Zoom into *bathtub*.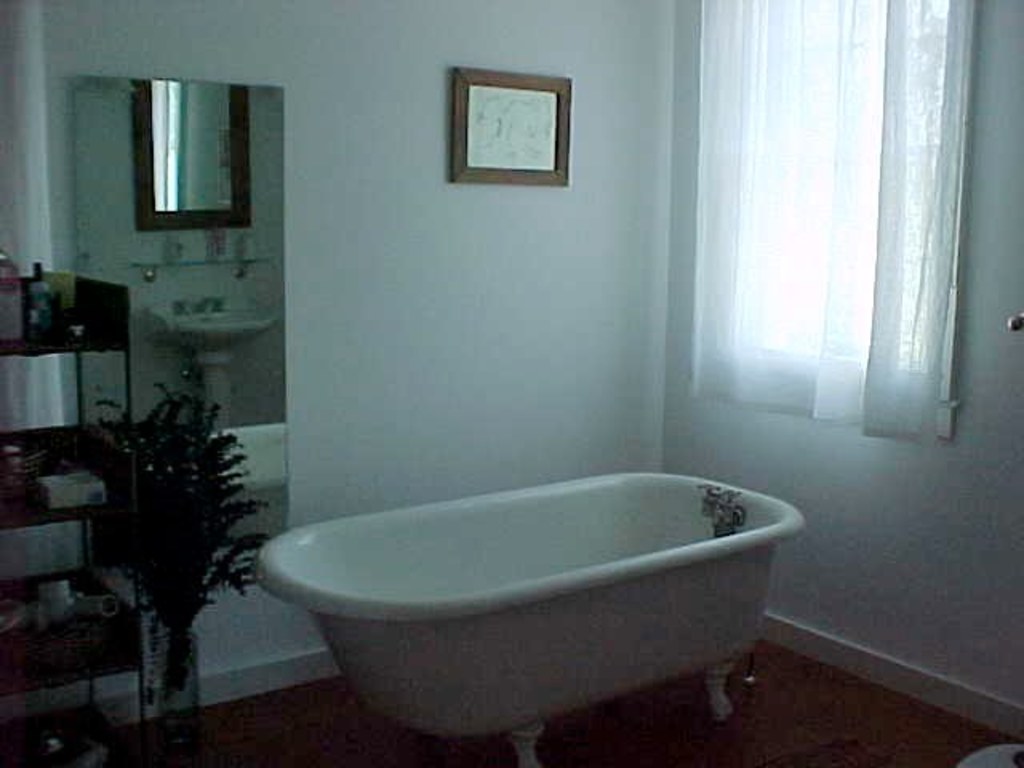
Zoom target: crop(246, 470, 803, 766).
